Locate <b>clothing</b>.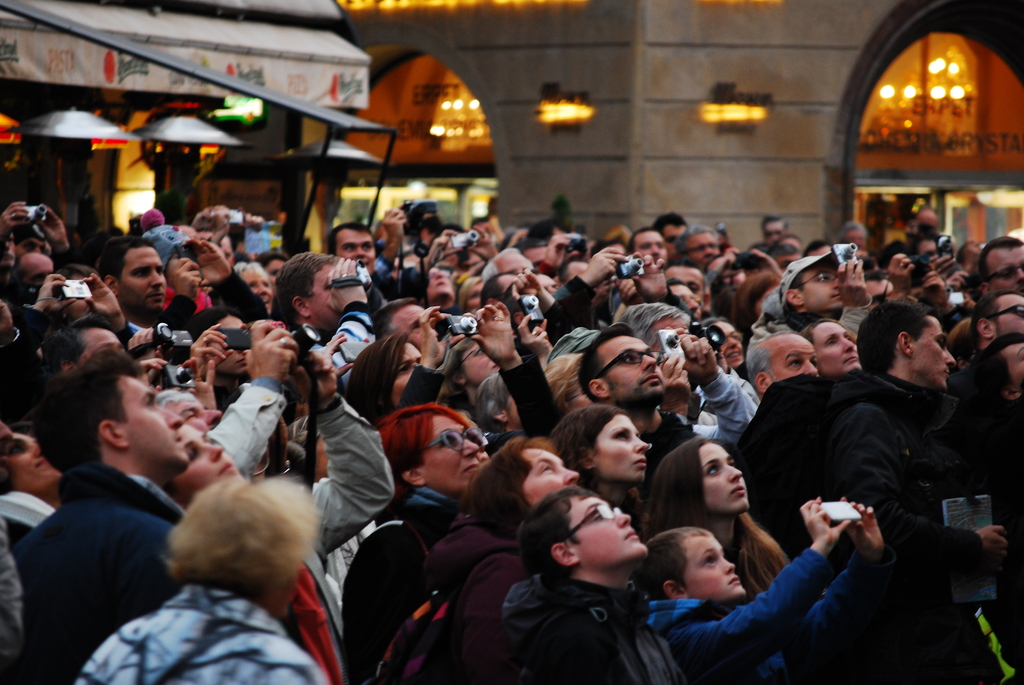
Bounding box: <bbox>421, 518, 526, 684</bbox>.
